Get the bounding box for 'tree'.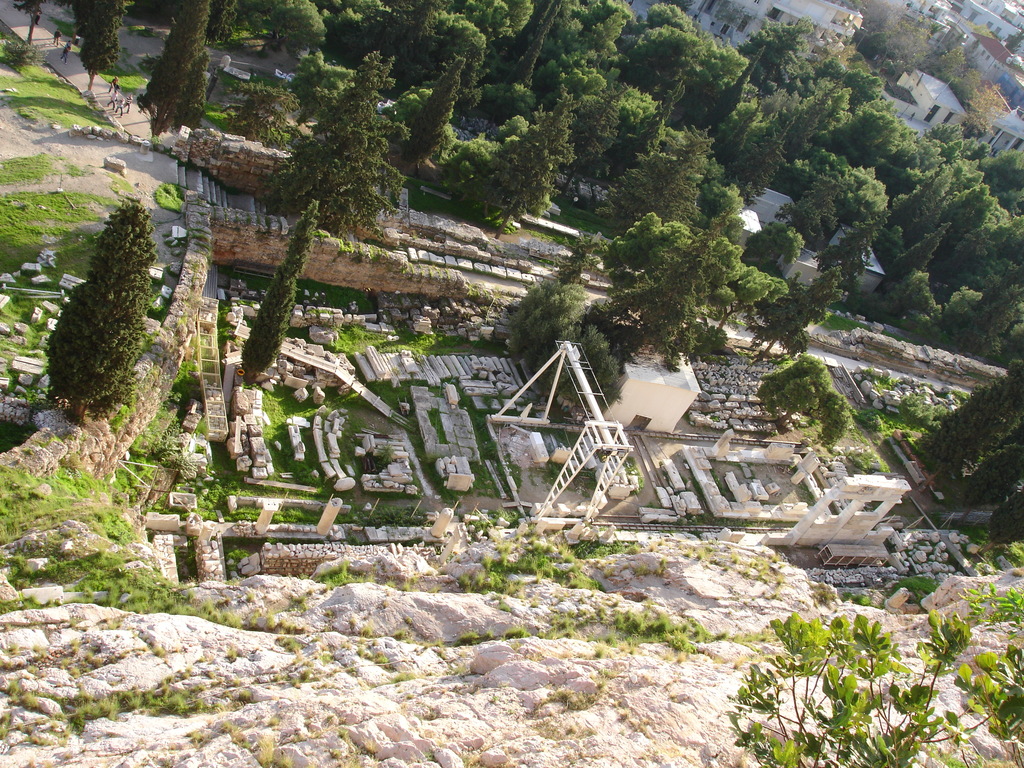
{"left": 141, "top": 0, "right": 211, "bottom": 150}.
